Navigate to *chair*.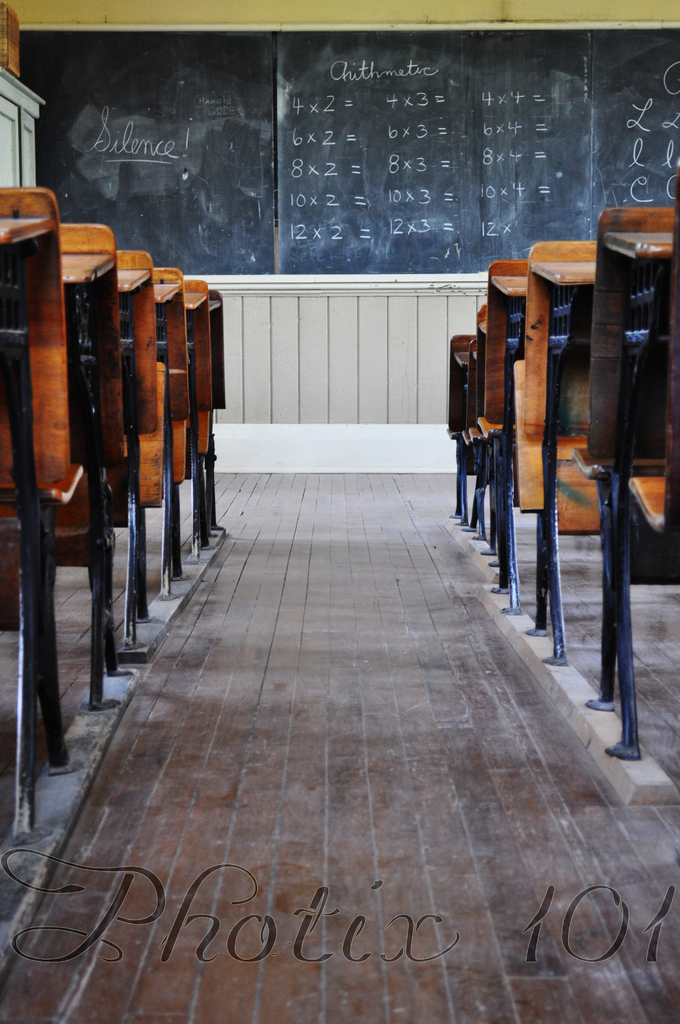
Navigation target: [x1=113, y1=249, x2=168, y2=618].
